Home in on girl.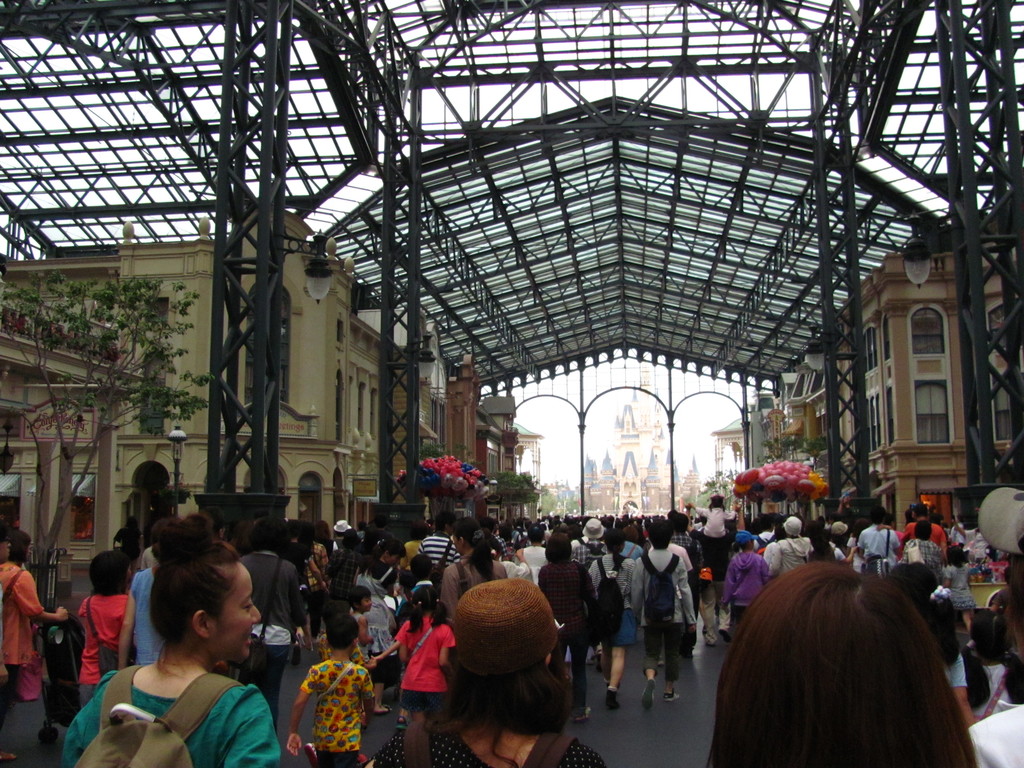
Homed in at left=721, top=529, right=770, bottom=621.
